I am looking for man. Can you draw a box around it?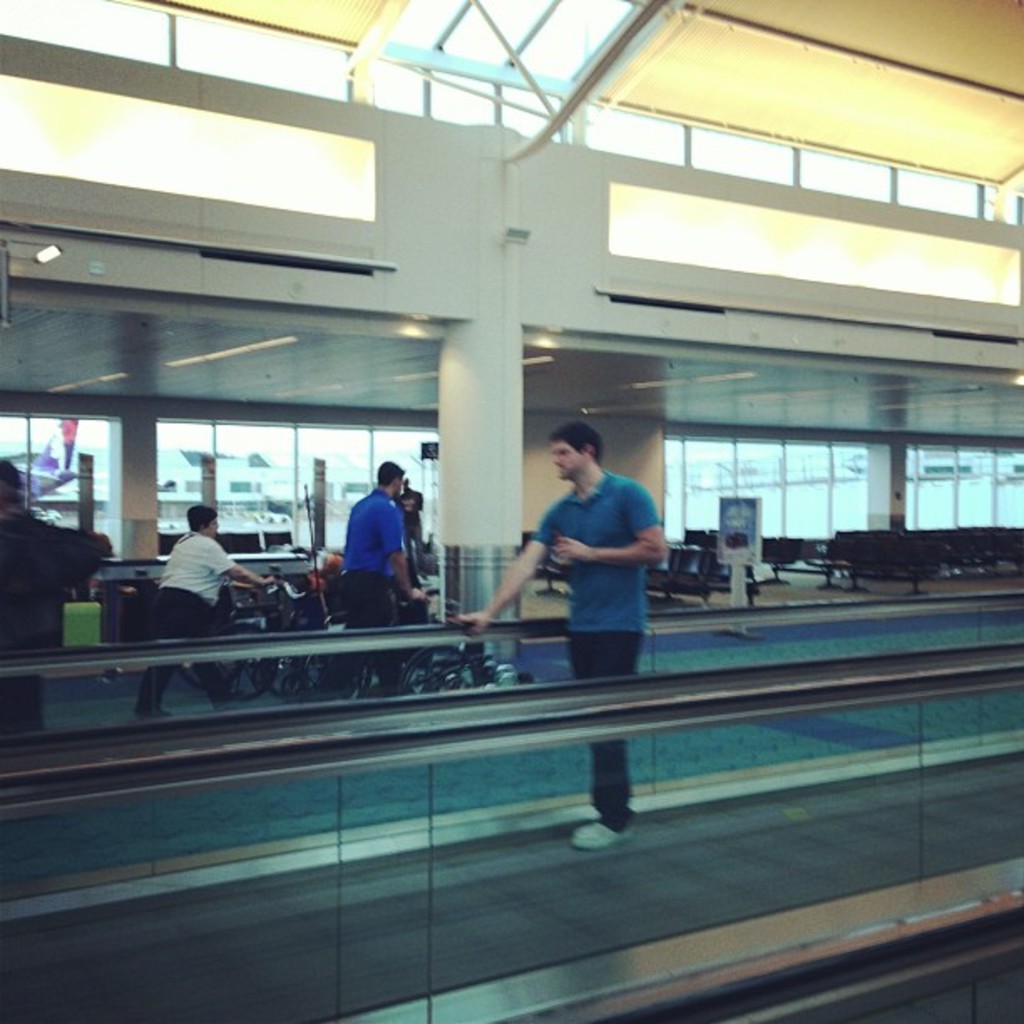
Sure, the bounding box is {"left": 392, "top": 477, "right": 428, "bottom": 584}.
